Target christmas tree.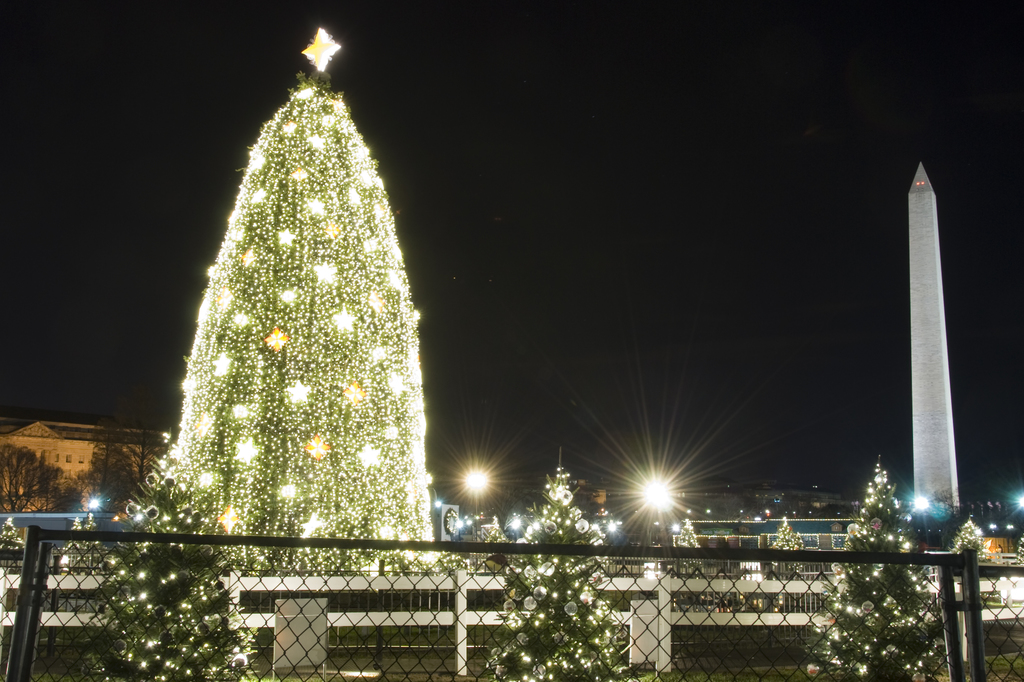
Target region: {"left": 145, "top": 15, "right": 442, "bottom": 575}.
